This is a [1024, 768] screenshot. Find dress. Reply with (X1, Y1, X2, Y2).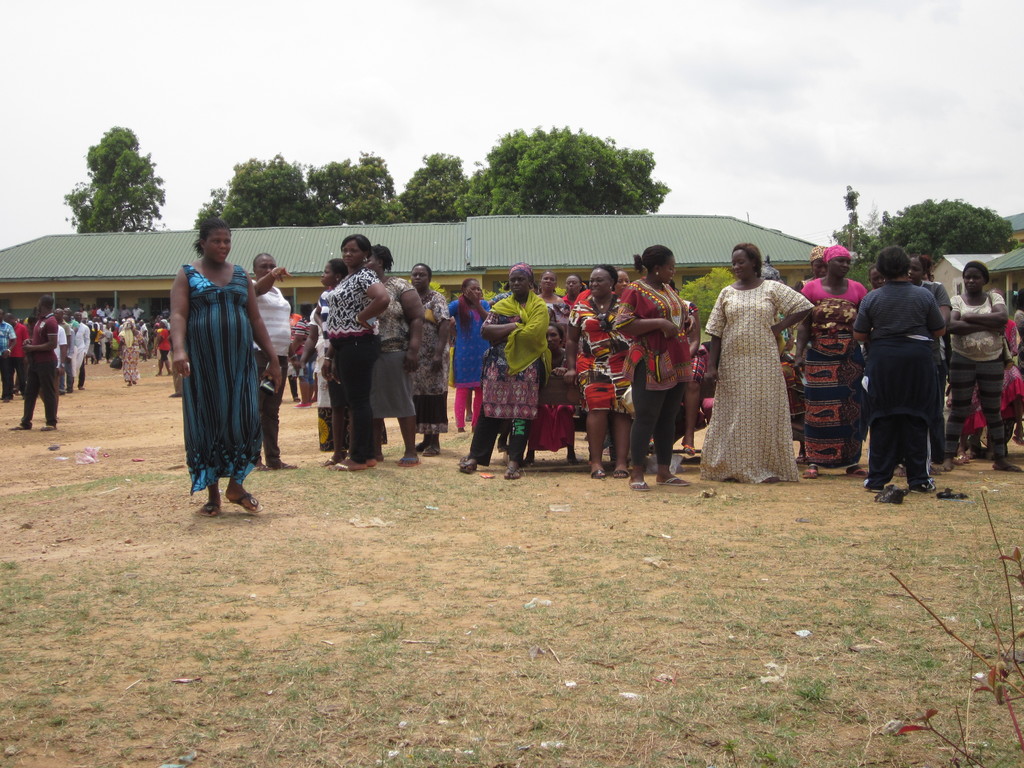
(694, 278, 810, 483).
